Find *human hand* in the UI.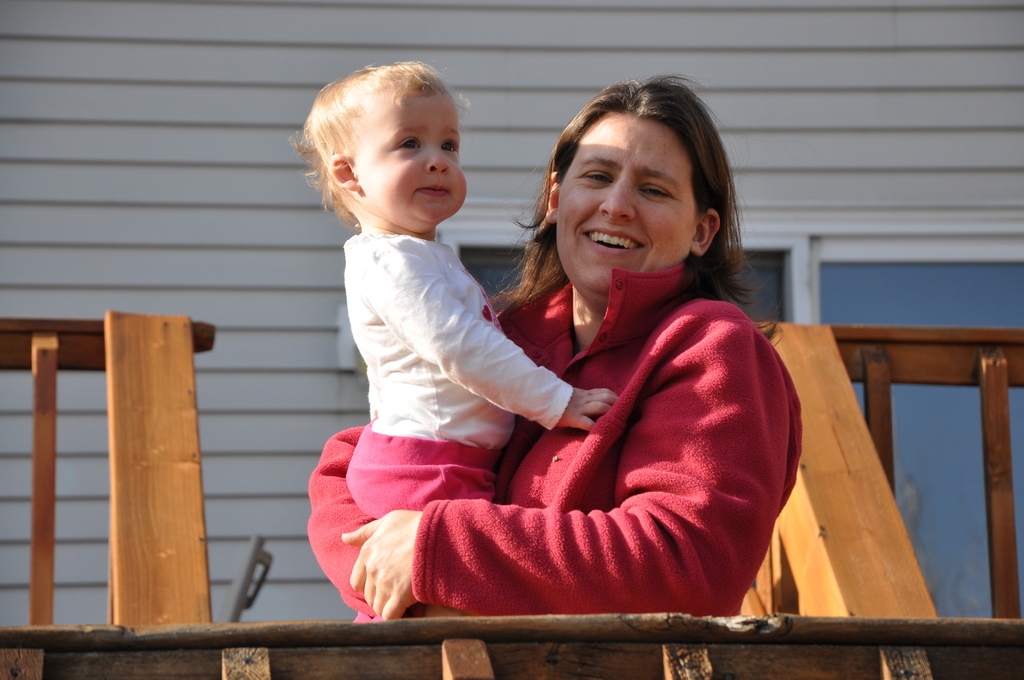
UI element at region(556, 385, 620, 433).
